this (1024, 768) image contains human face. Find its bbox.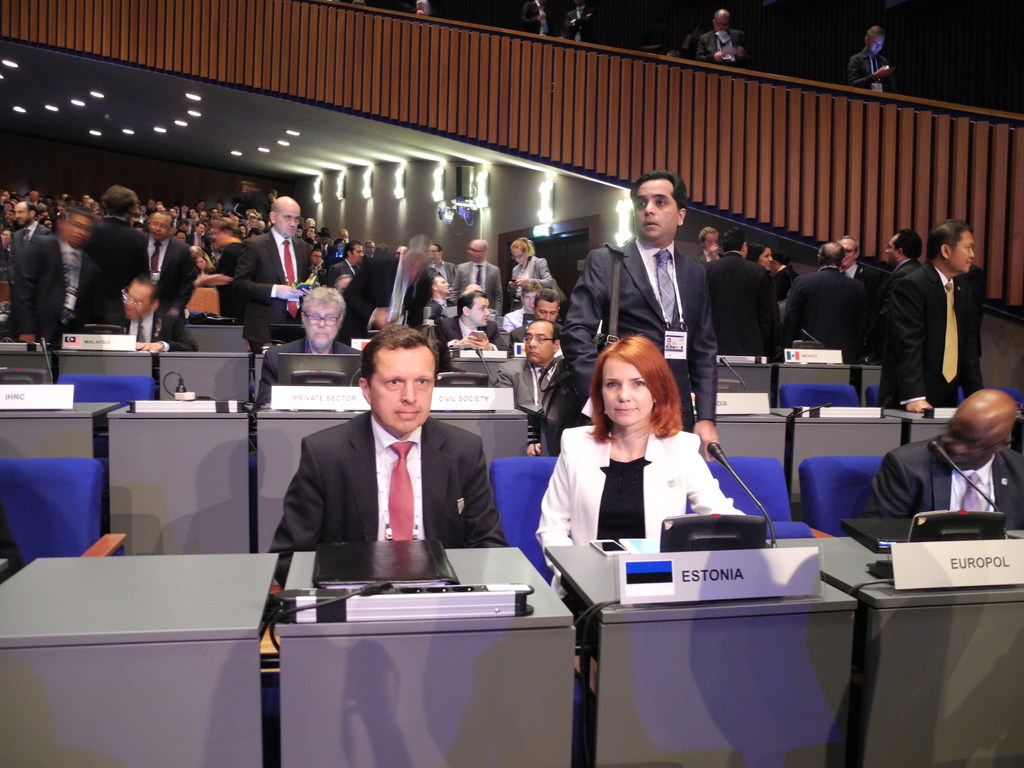
[left=369, top=348, right=435, bottom=428].
